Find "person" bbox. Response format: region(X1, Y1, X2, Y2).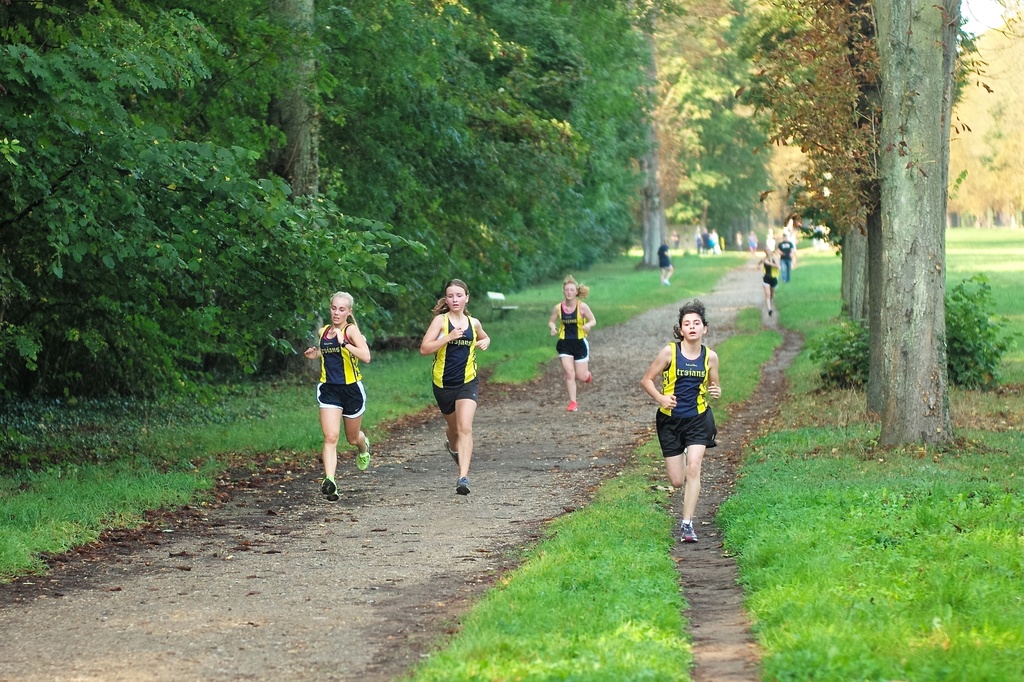
region(544, 271, 596, 417).
